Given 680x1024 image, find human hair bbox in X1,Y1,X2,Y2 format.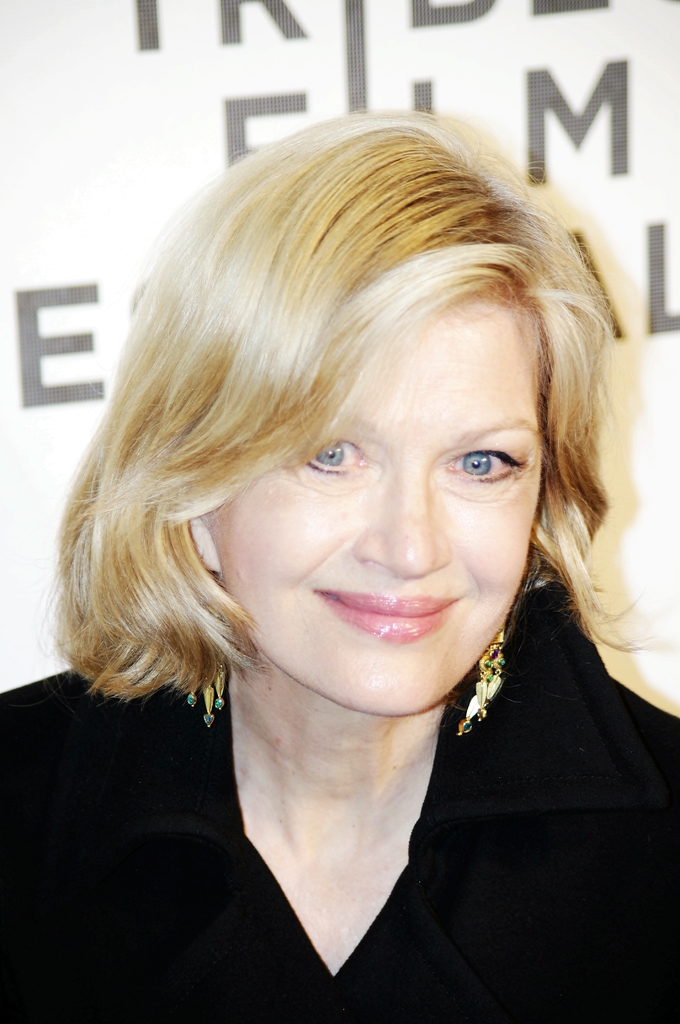
47,99,655,715.
